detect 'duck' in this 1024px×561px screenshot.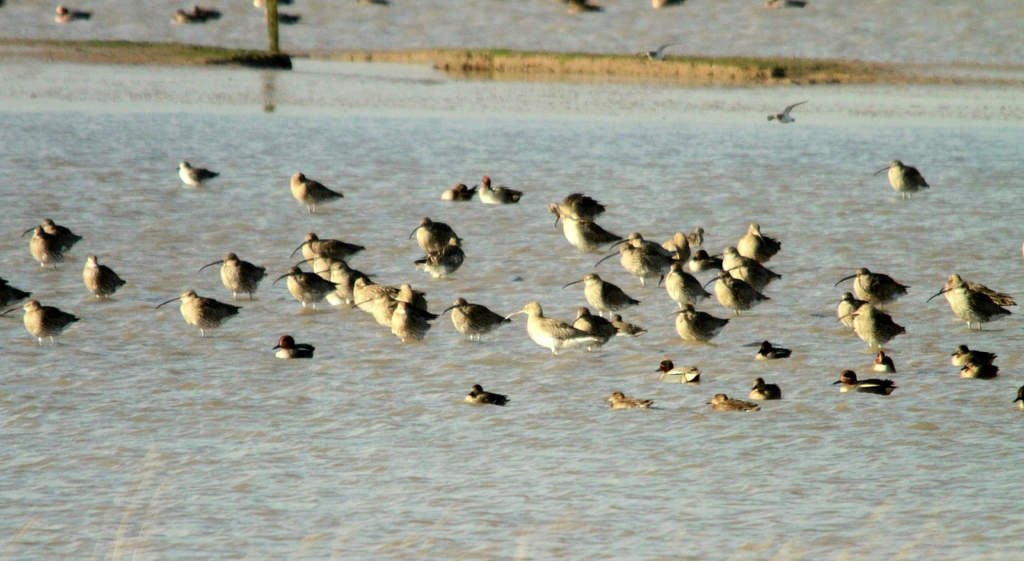
Detection: crop(79, 252, 137, 299).
